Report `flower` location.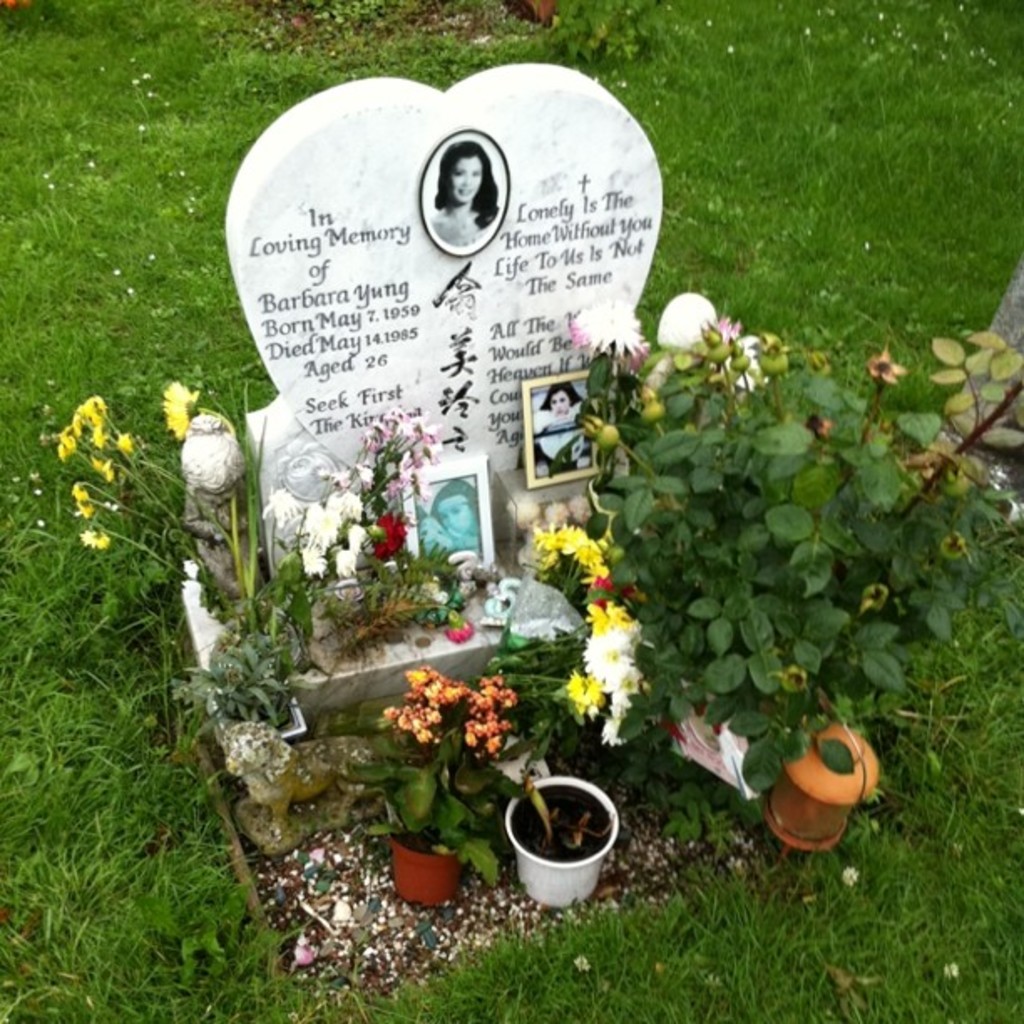
Report: {"x1": 571, "y1": 291, "x2": 643, "y2": 366}.
